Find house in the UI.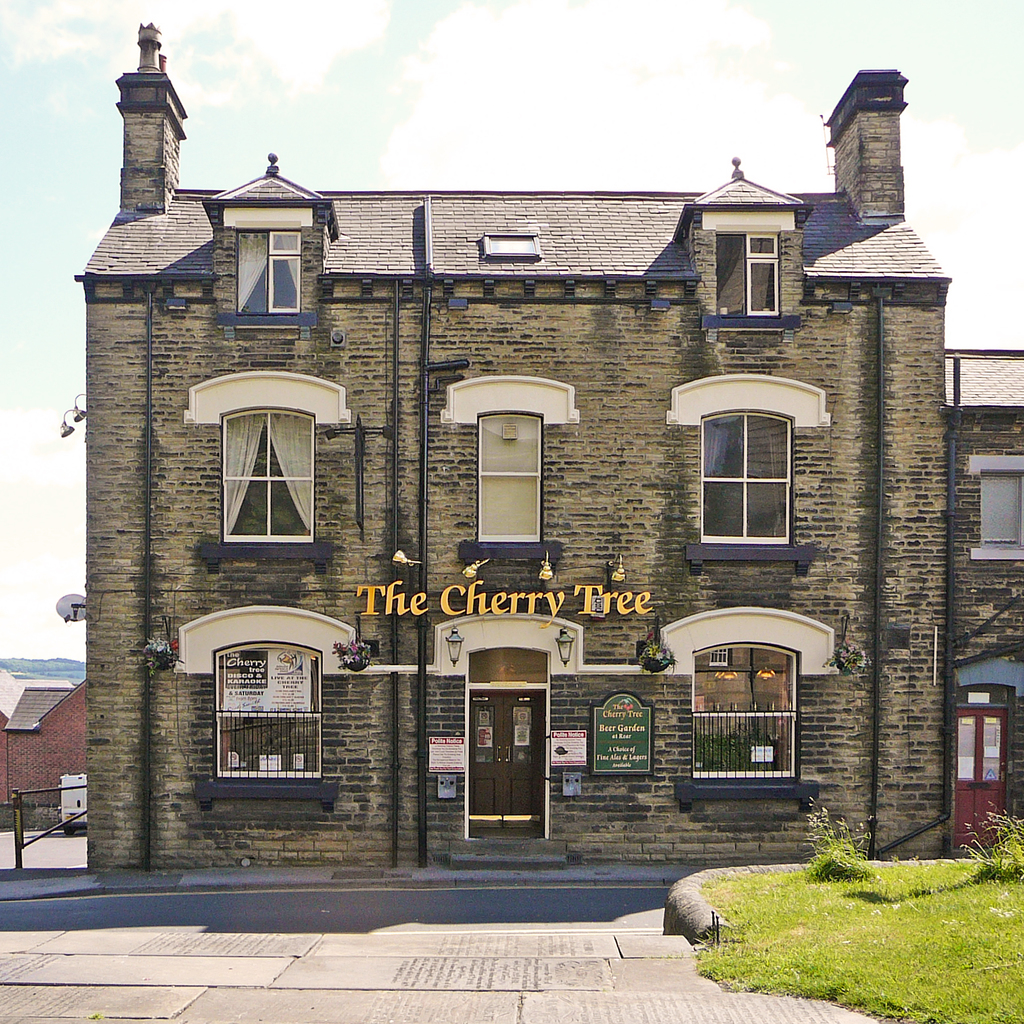
UI element at bbox(90, 56, 961, 874).
